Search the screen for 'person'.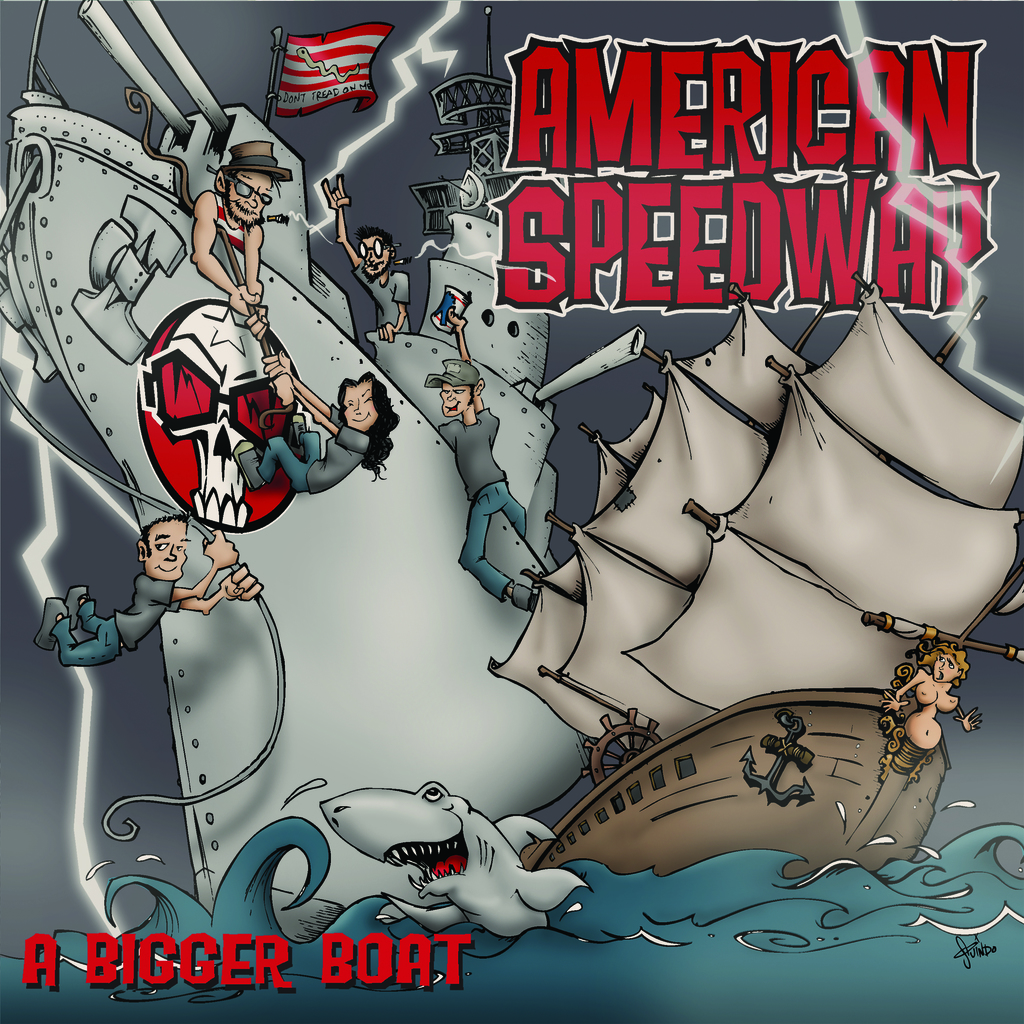
Found at x1=224 y1=353 x2=399 y2=493.
